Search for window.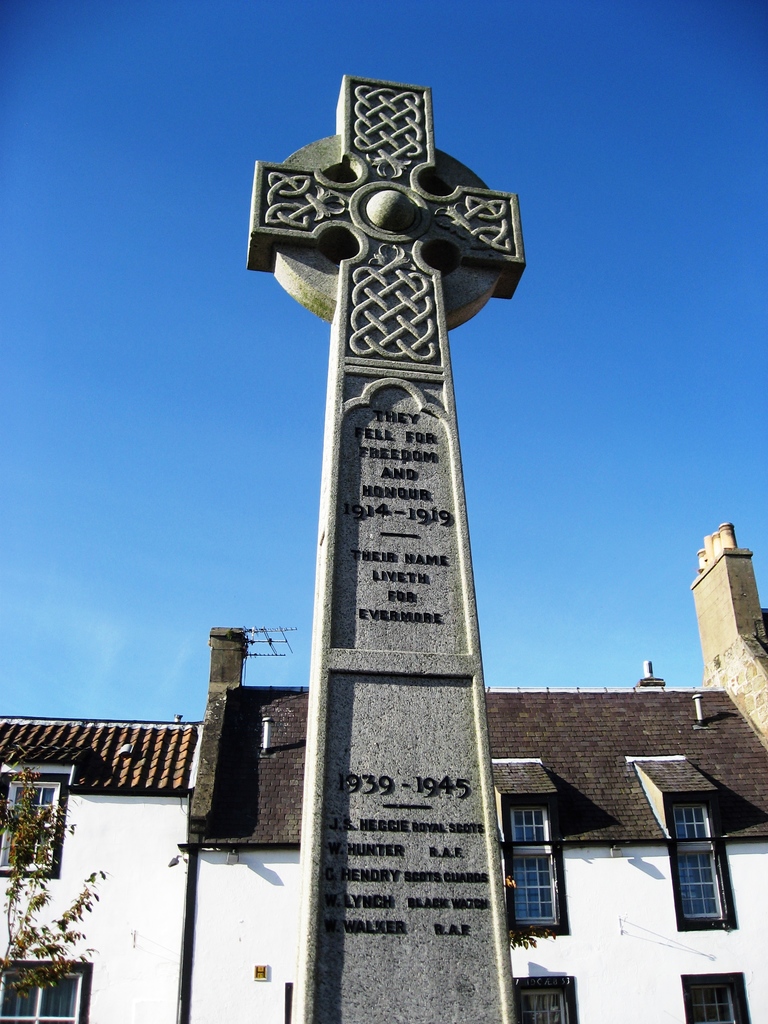
Found at {"x1": 509, "y1": 975, "x2": 577, "y2": 1023}.
